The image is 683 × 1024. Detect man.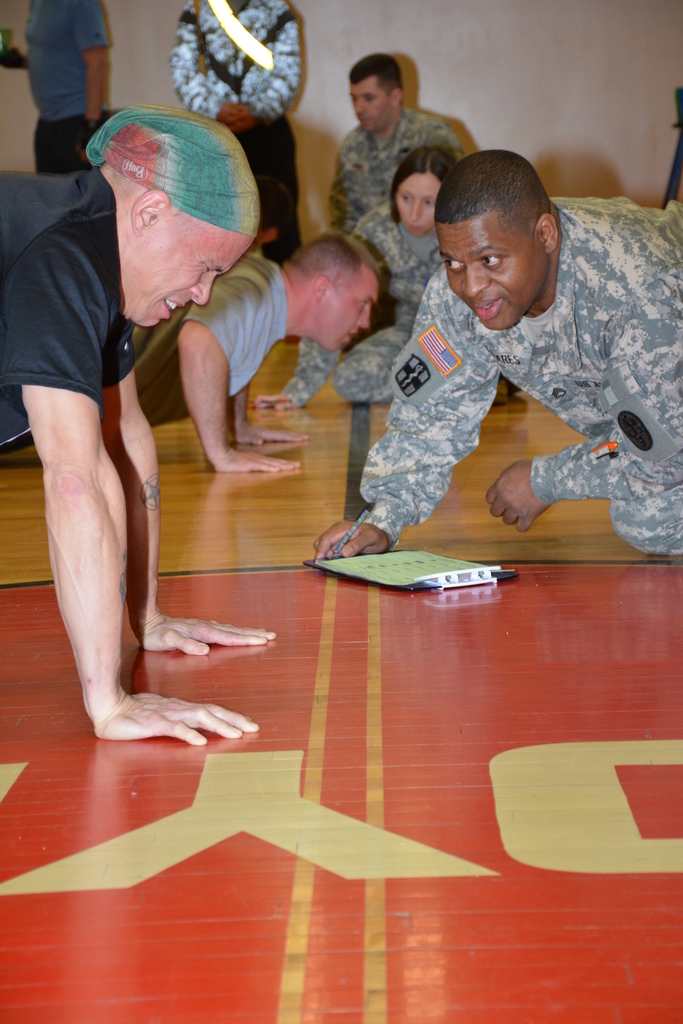
Detection: (0, 107, 279, 749).
